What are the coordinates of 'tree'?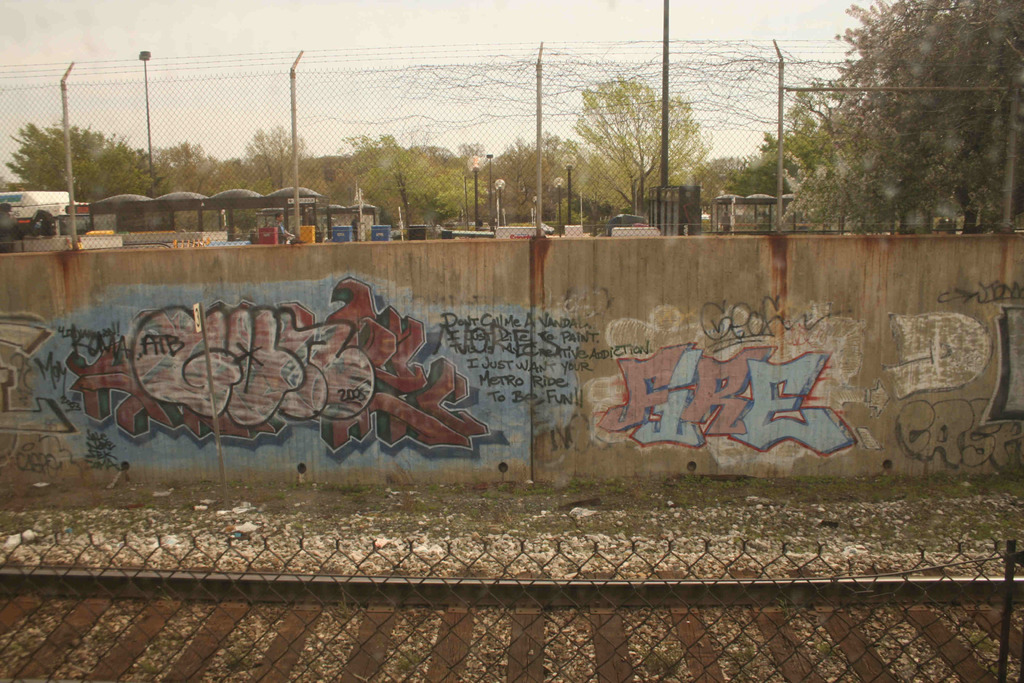
x1=245, y1=118, x2=303, y2=231.
